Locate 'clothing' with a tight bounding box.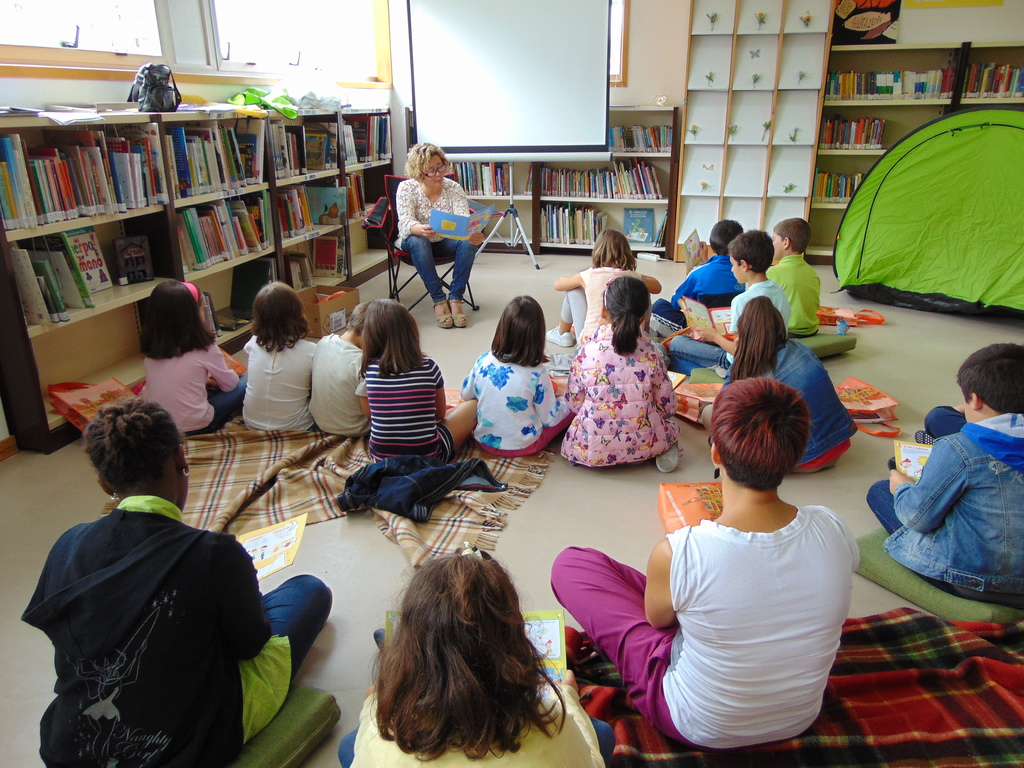
pyautogui.locateOnScreen(652, 300, 686, 330).
